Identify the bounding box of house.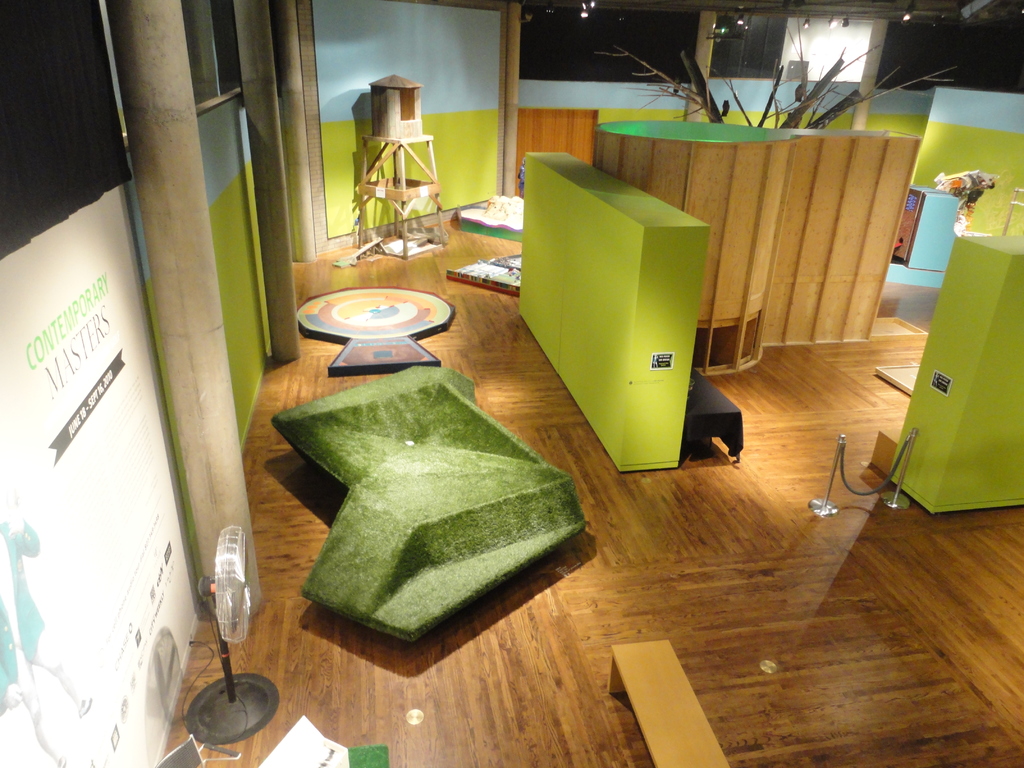
{"left": 0, "top": 0, "right": 1023, "bottom": 767}.
